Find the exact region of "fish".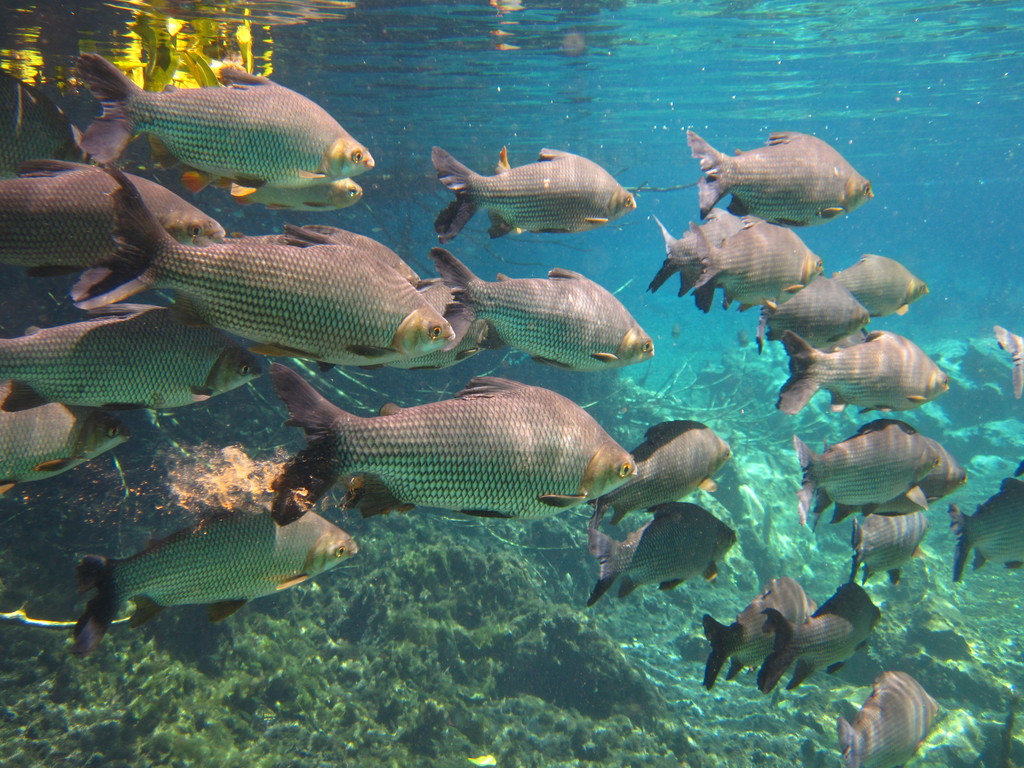
Exact region: rect(758, 275, 879, 342).
